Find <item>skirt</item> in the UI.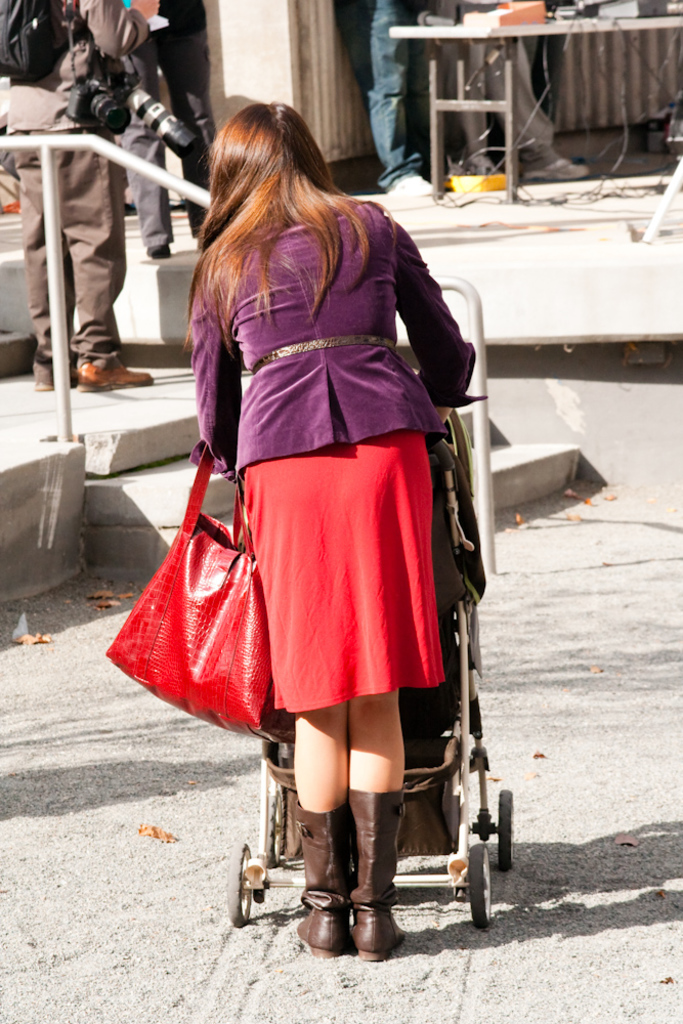
UI element at rect(244, 430, 454, 720).
